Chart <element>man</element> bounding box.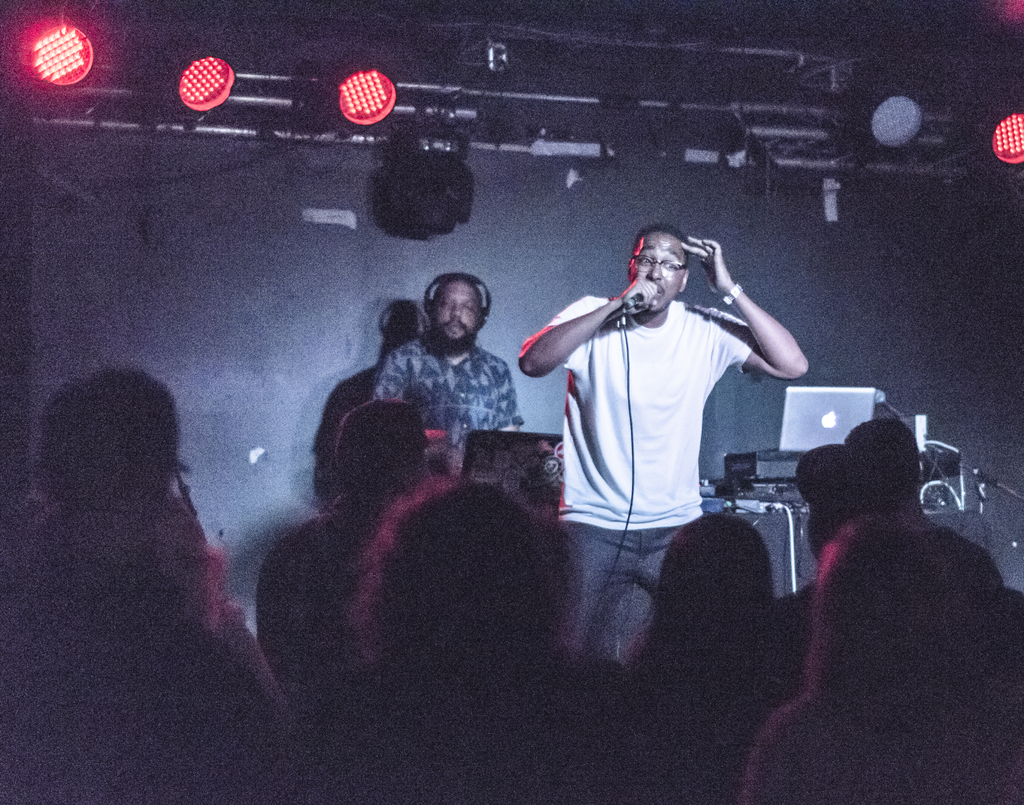
Charted: x1=525, y1=219, x2=805, y2=662.
